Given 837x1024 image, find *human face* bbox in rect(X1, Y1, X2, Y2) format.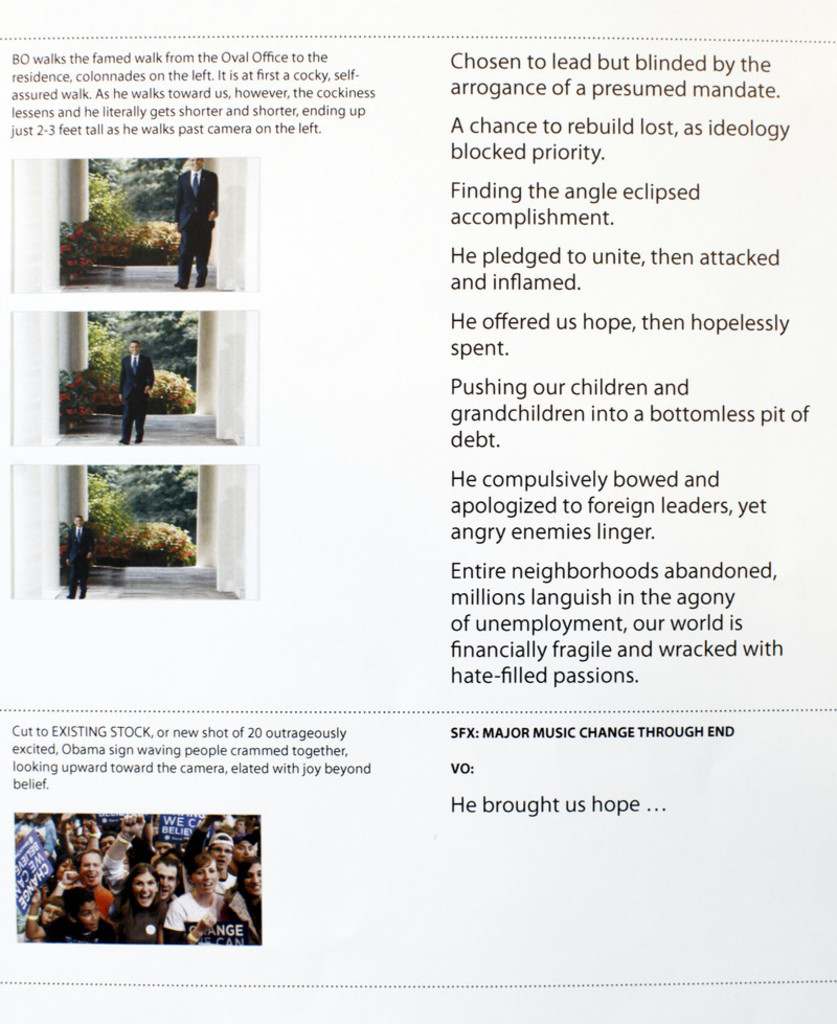
rect(153, 864, 178, 905).
